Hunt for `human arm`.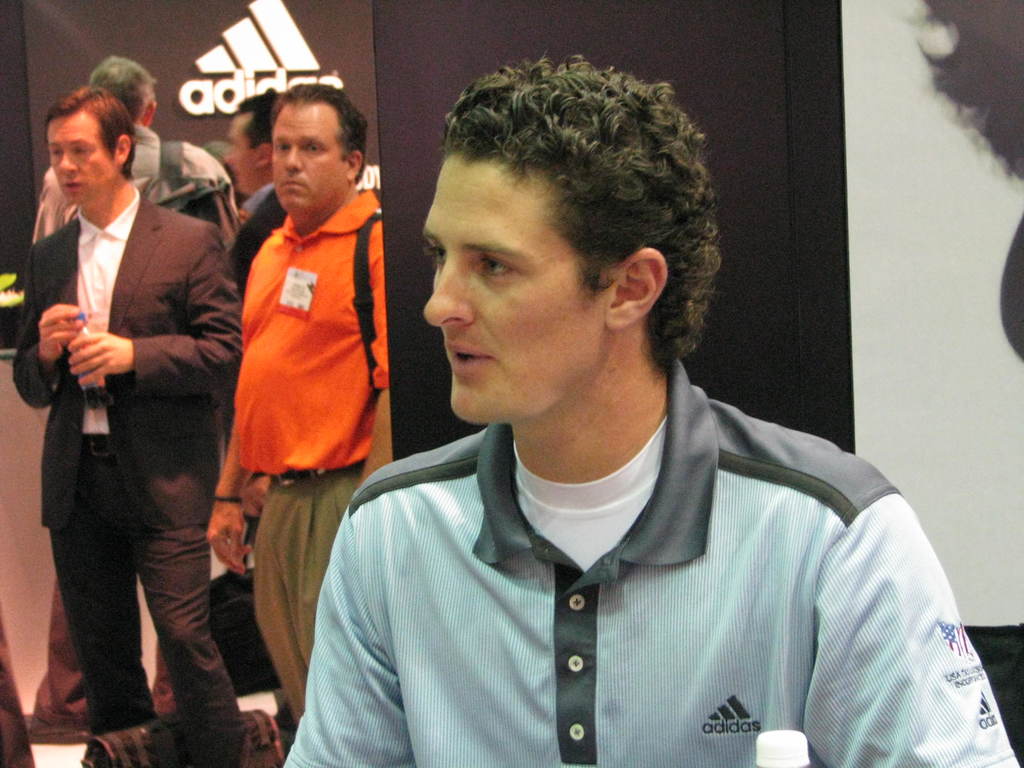
Hunted down at BBox(200, 435, 260, 584).
